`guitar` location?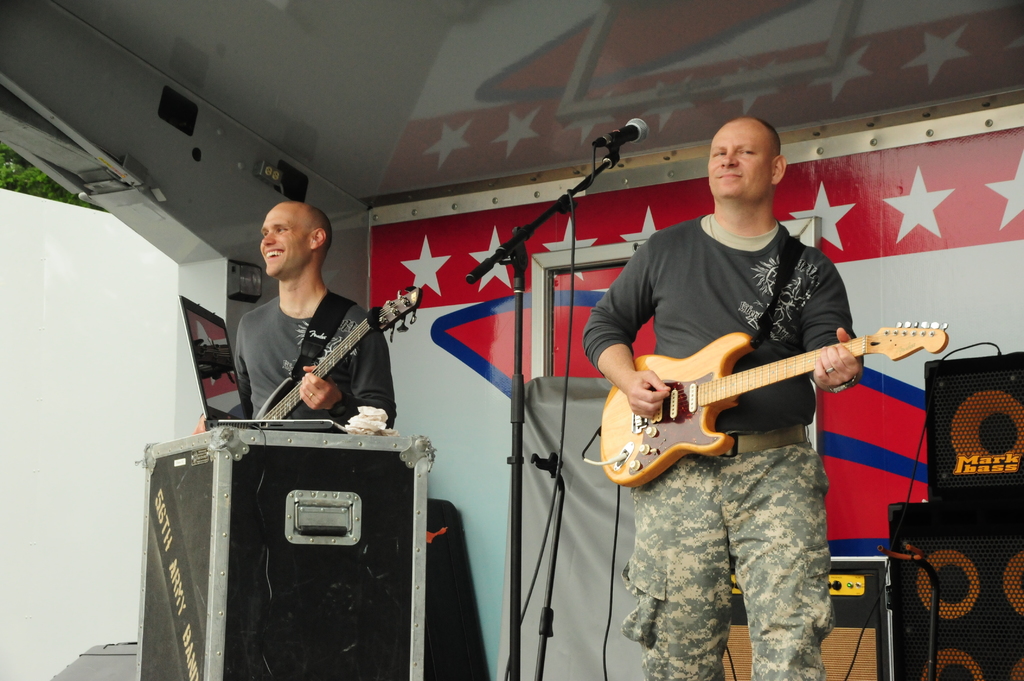
bbox=(596, 320, 947, 489)
